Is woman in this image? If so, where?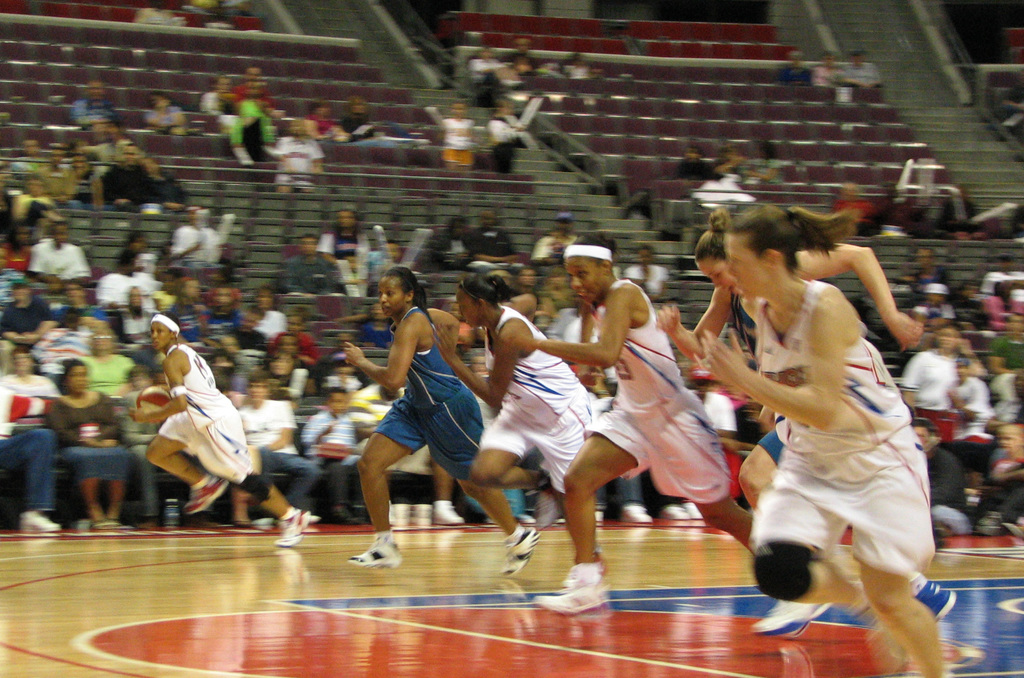
Yes, at (left=340, top=264, right=538, bottom=577).
